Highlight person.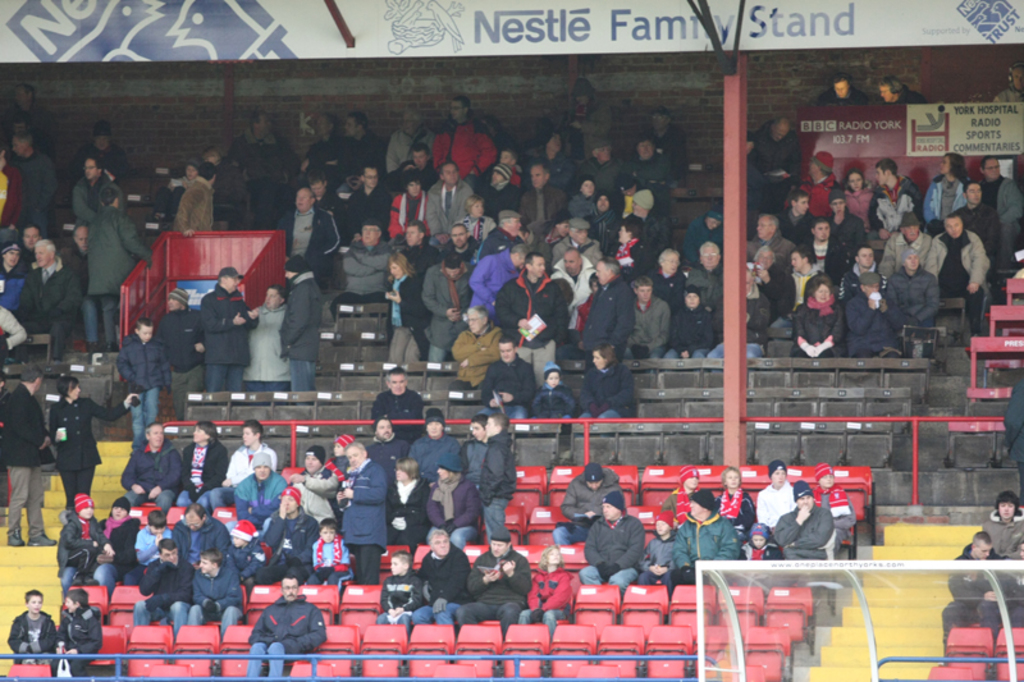
Highlighted region: 508:540:582:640.
